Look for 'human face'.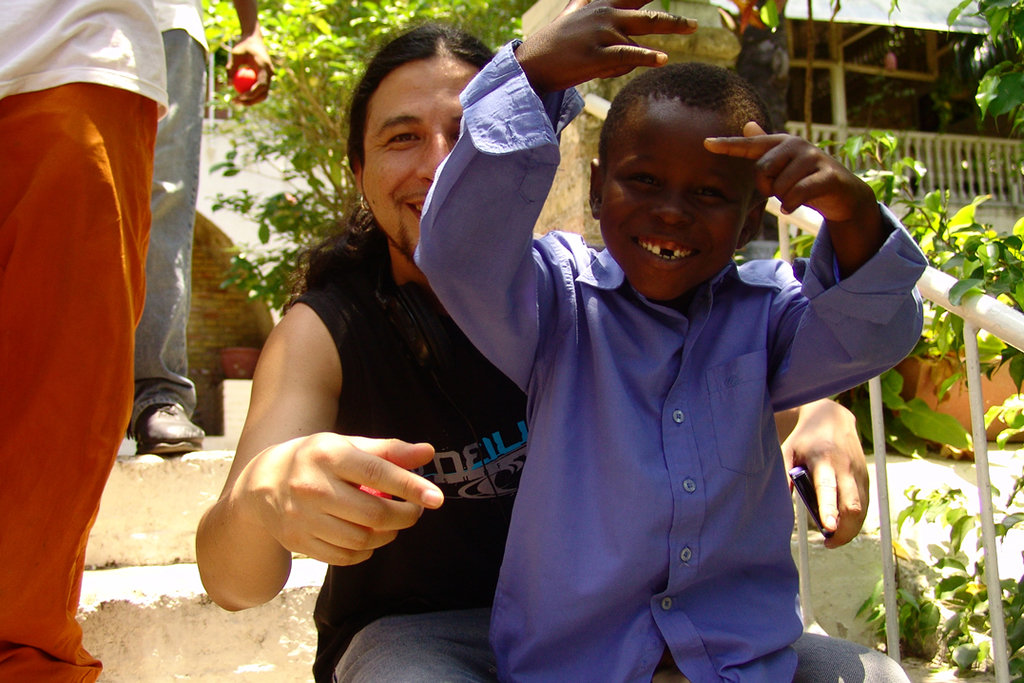
Found: [left=362, top=58, right=482, bottom=259].
